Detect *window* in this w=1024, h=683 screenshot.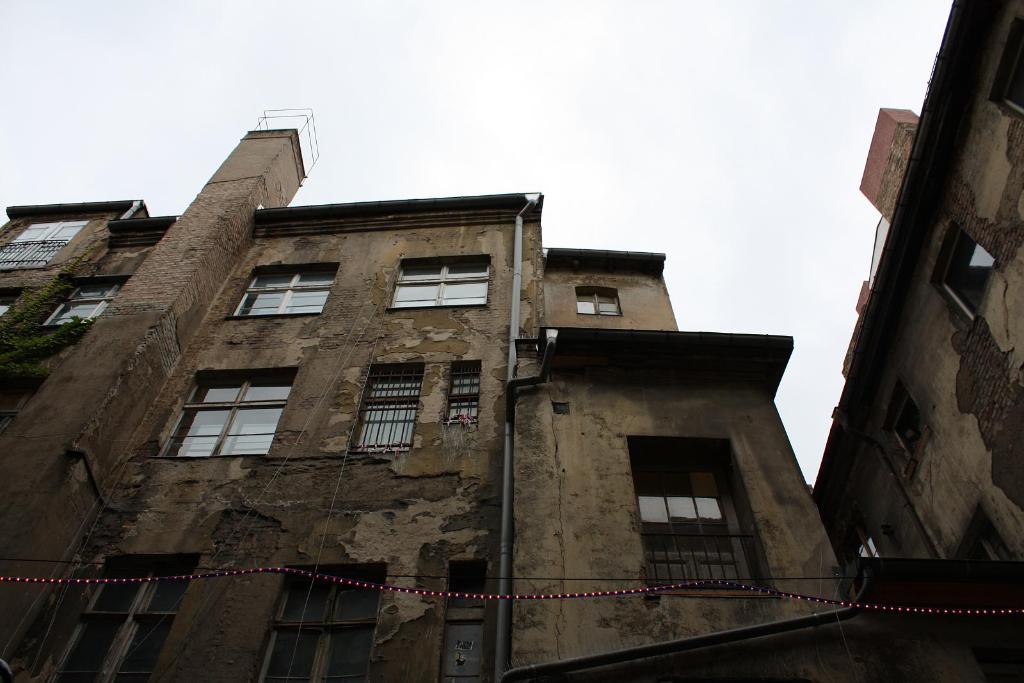
Detection: rect(234, 262, 338, 316).
